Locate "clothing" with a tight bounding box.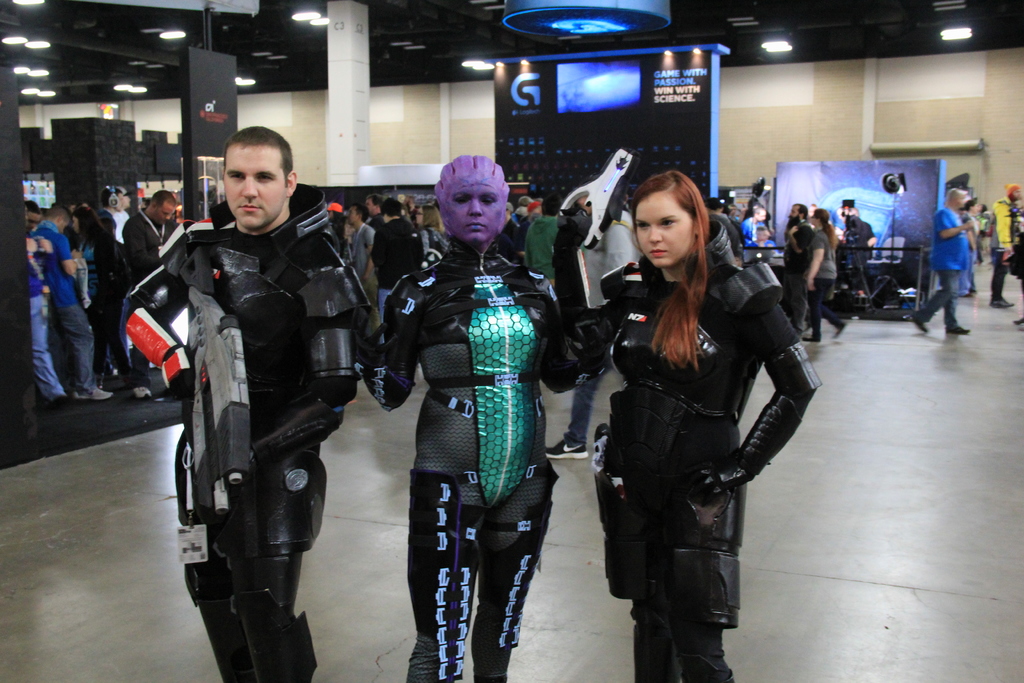
select_region(774, 216, 806, 326).
